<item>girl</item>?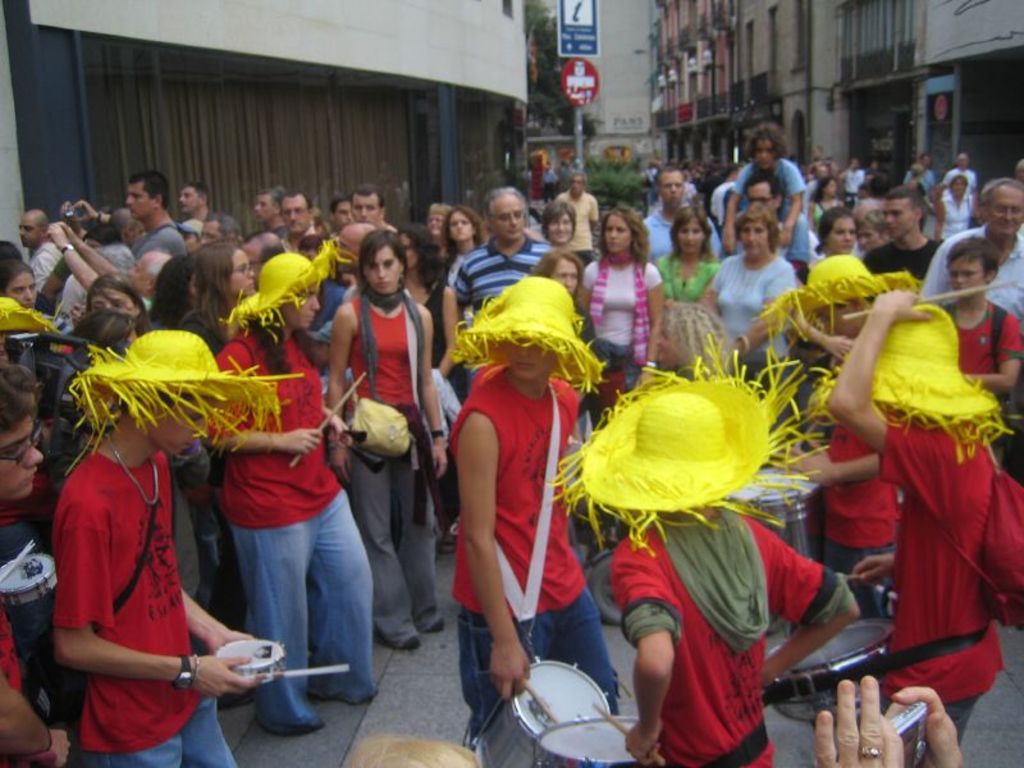
649:207:718:312
